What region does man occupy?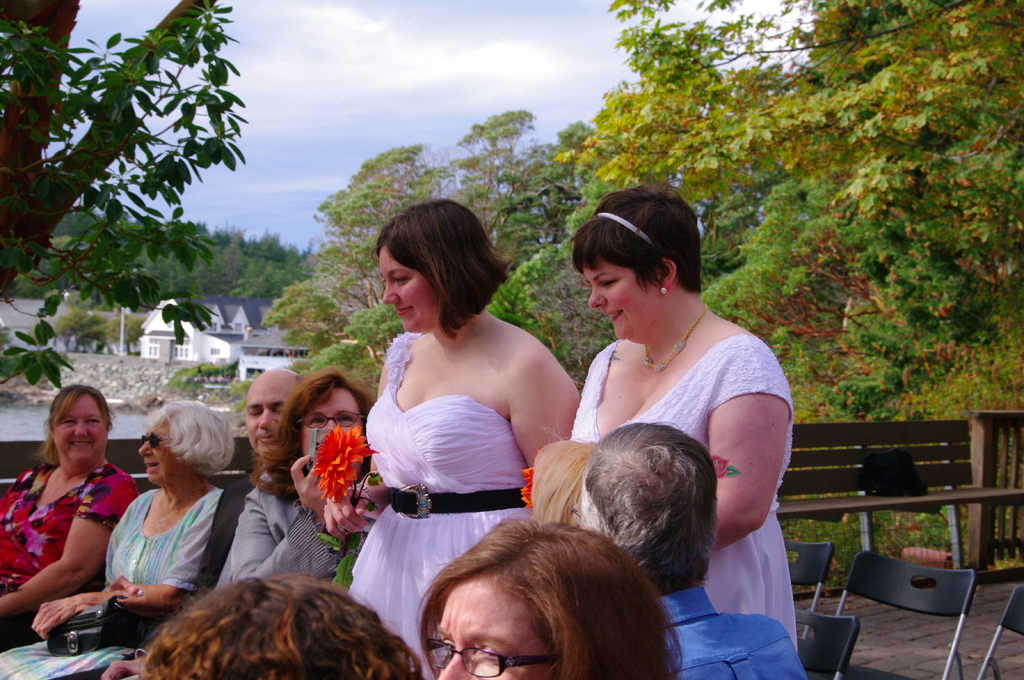
box=[572, 422, 807, 679].
